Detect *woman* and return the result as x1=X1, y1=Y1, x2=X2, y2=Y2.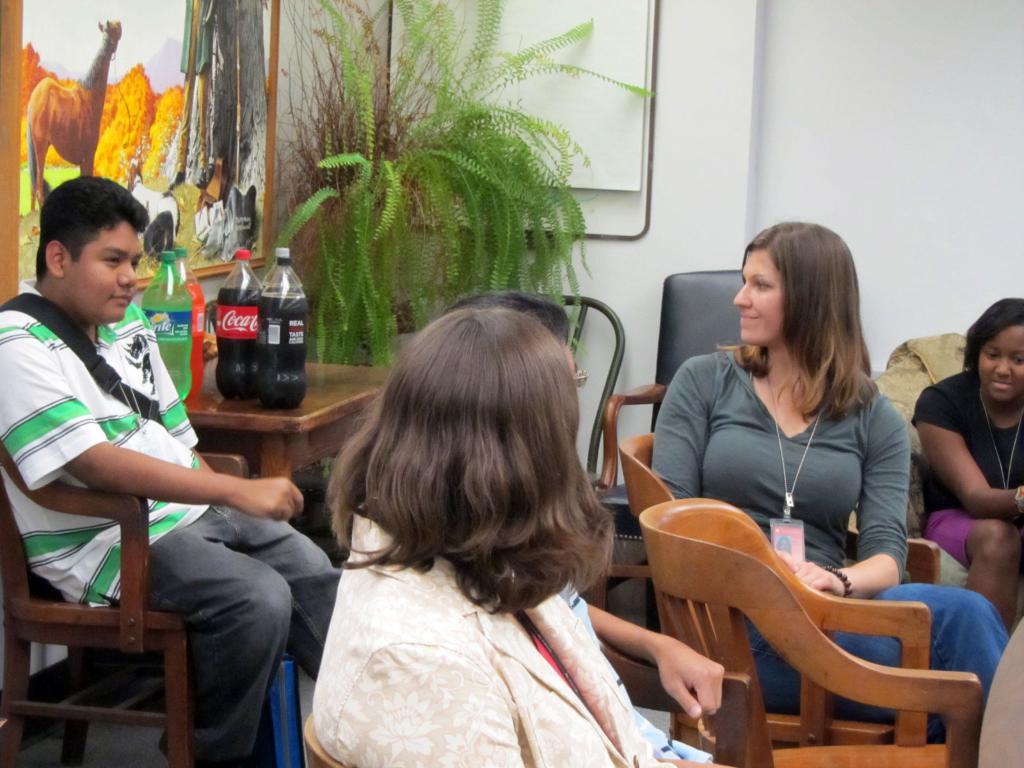
x1=906, y1=295, x2=1023, y2=631.
